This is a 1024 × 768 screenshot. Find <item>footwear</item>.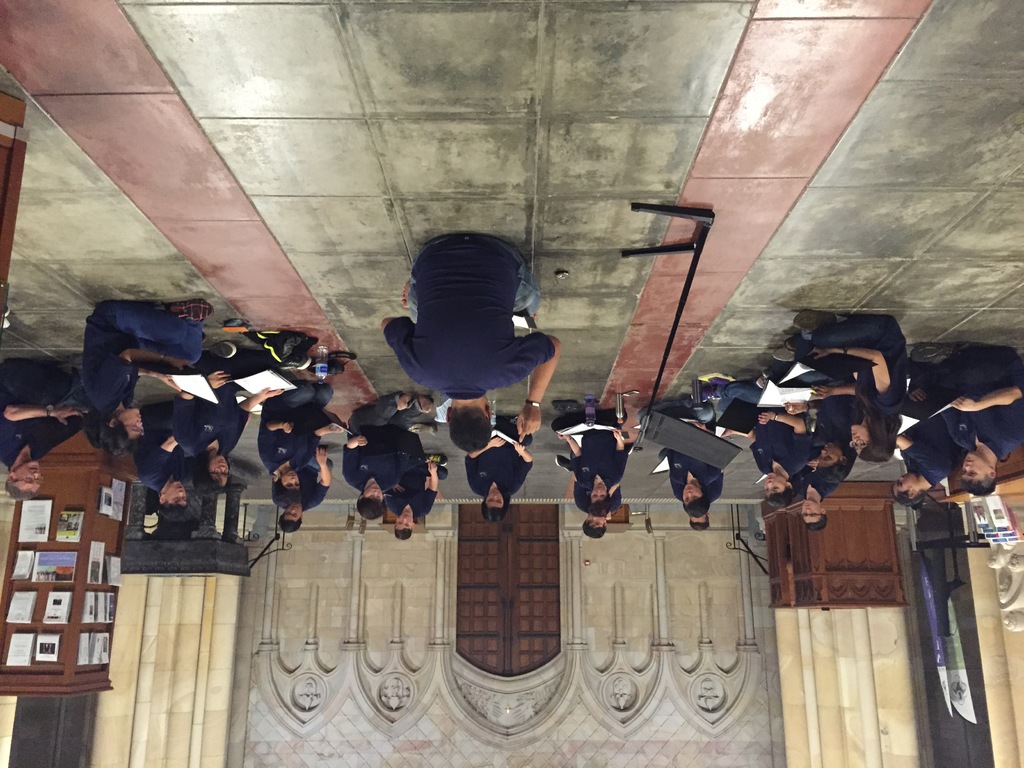
Bounding box: 785 333 813 353.
